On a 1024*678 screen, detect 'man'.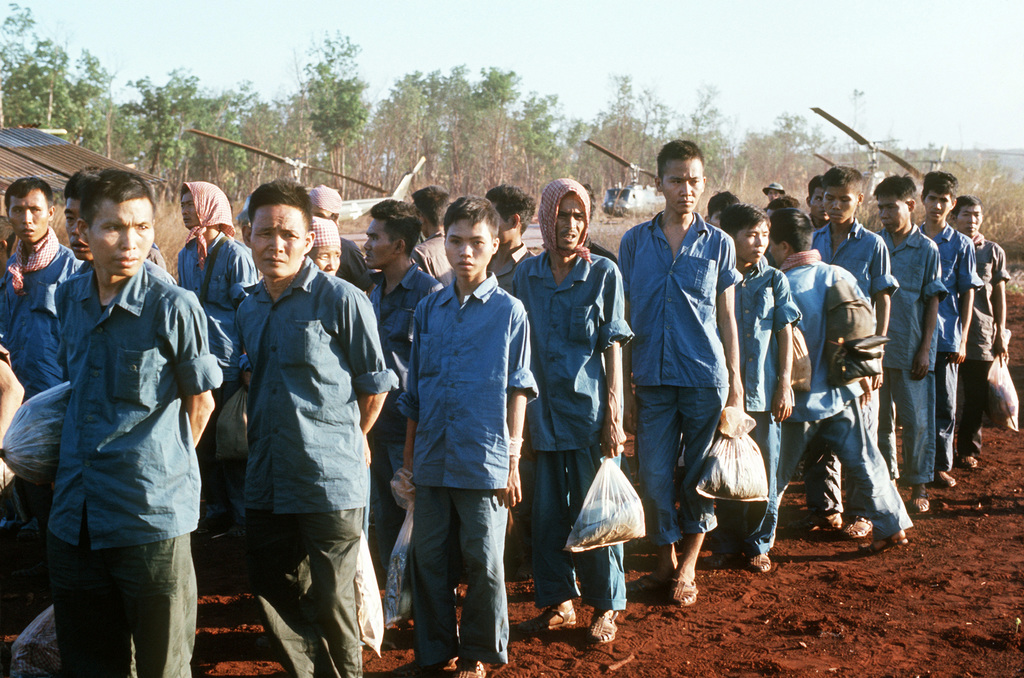
select_region(0, 179, 82, 403).
